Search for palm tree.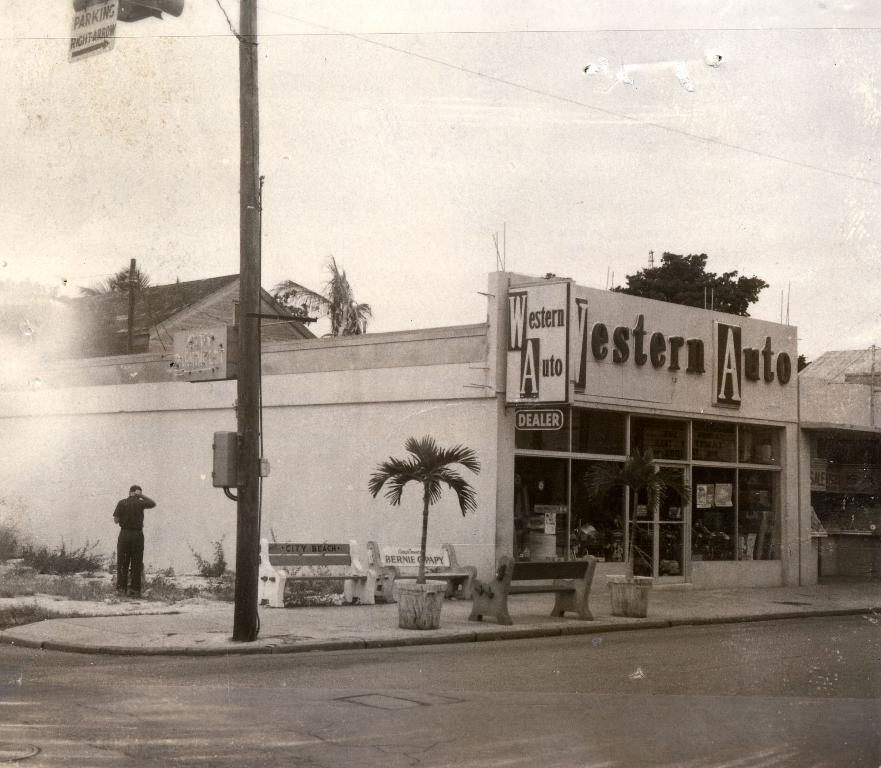
Found at rect(75, 258, 161, 301).
